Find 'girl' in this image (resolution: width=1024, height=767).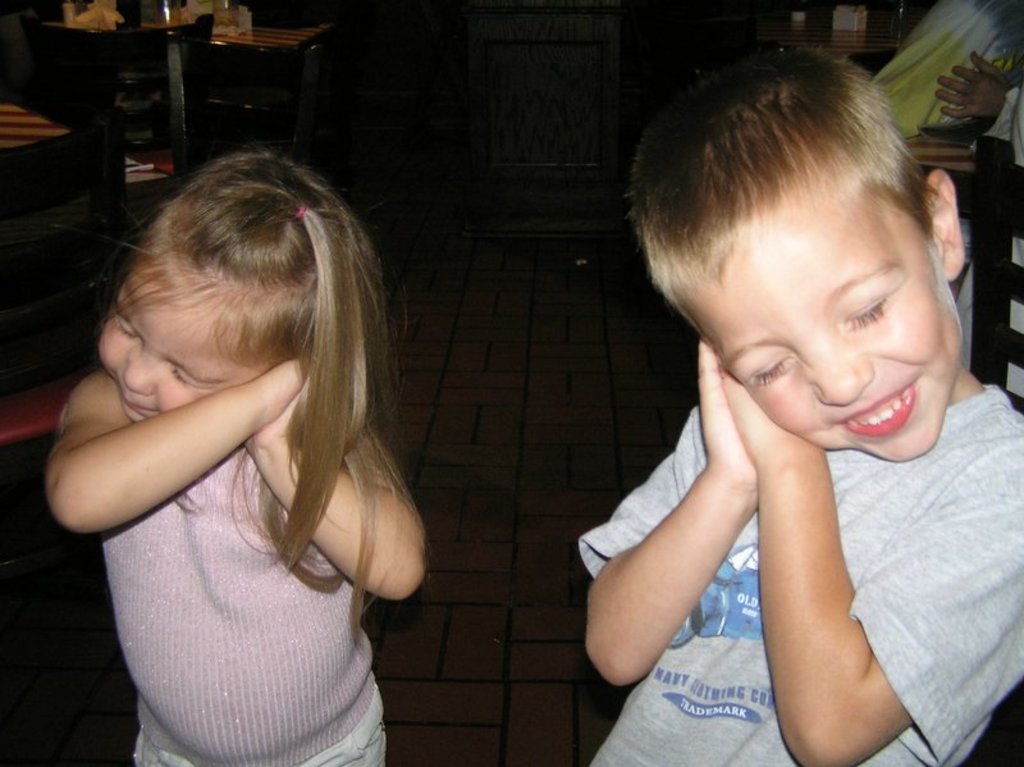
{"left": 44, "top": 150, "right": 426, "bottom": 763}.
